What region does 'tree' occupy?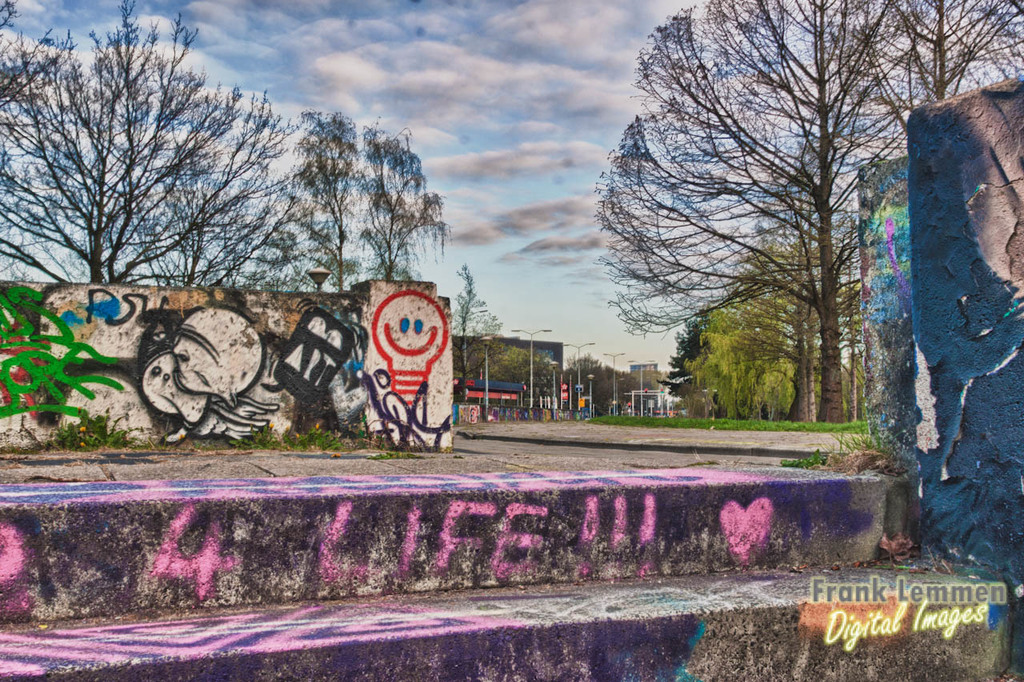
pyautogui.locateOnScreen(444, 264, 501, 404).
